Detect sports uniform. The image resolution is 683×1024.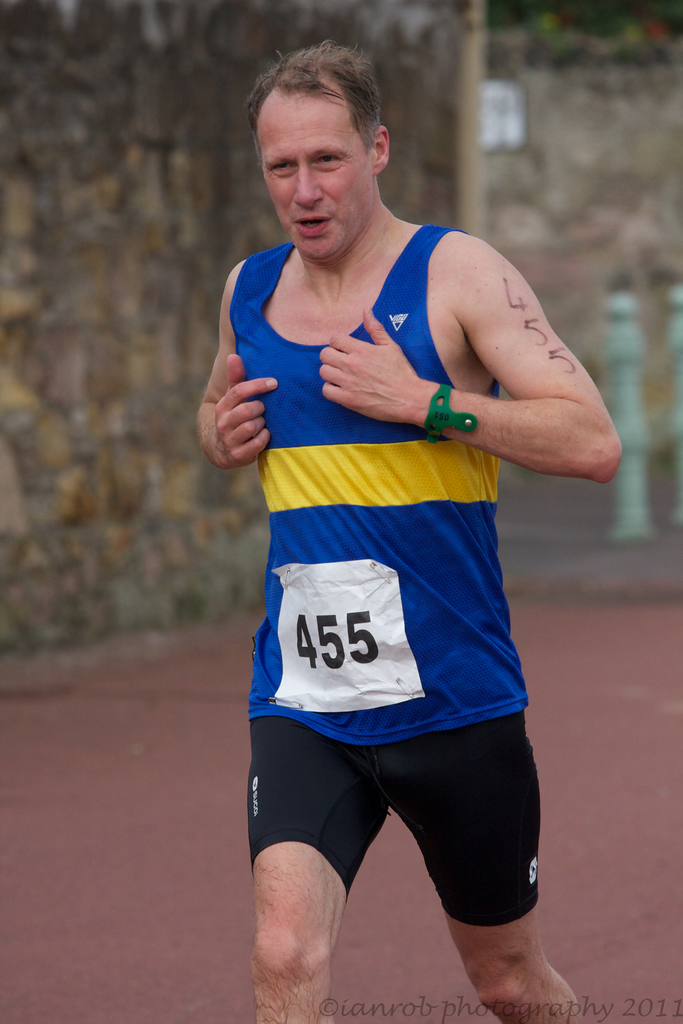
x1=226 y1=229 x2=545 y2=933.
